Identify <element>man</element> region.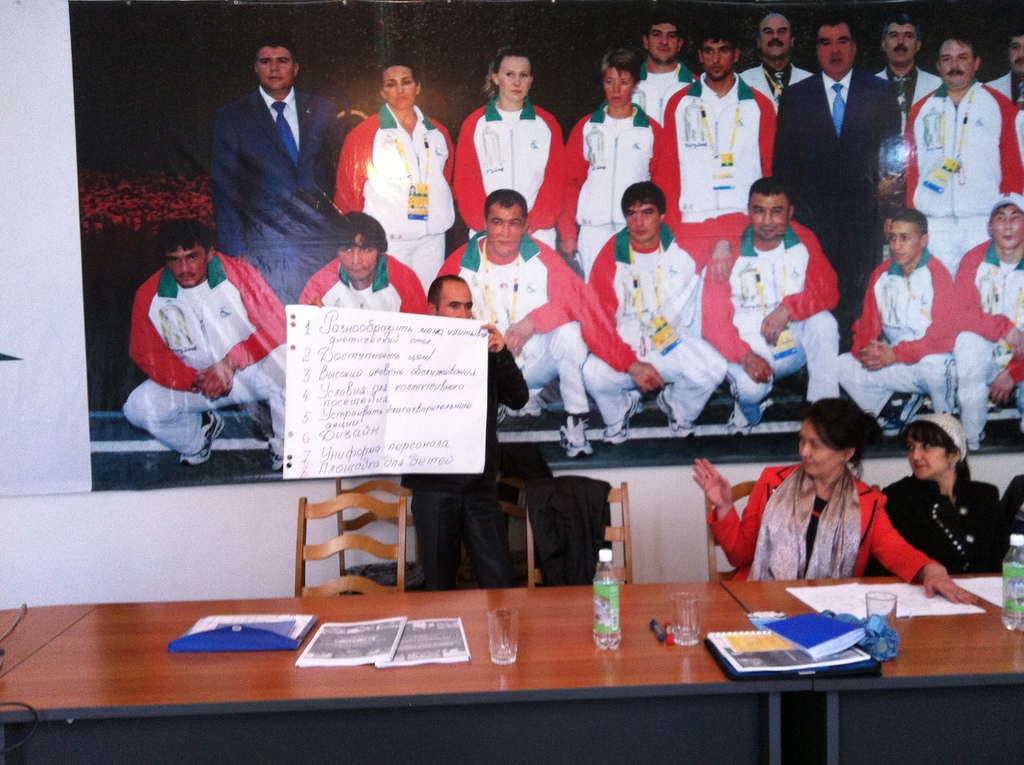
Region: [left=867, top=12, right=946, bottom=205].
